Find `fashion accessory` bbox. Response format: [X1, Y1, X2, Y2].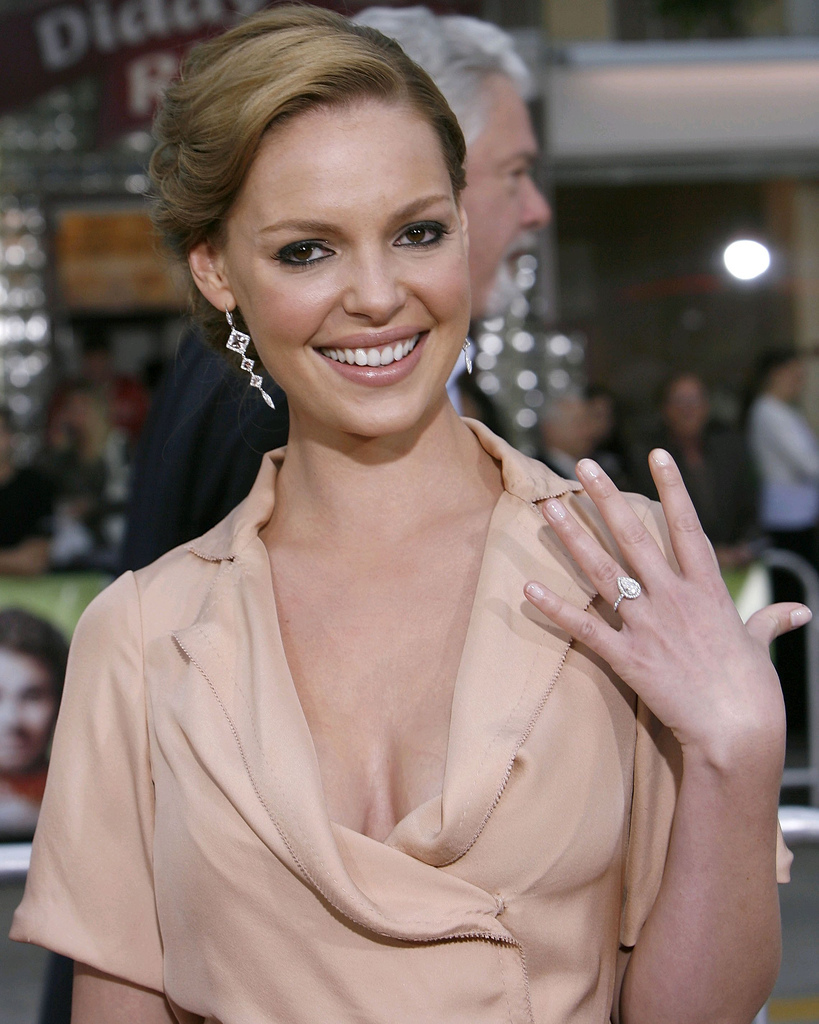
[613, 574, 645, 610].
